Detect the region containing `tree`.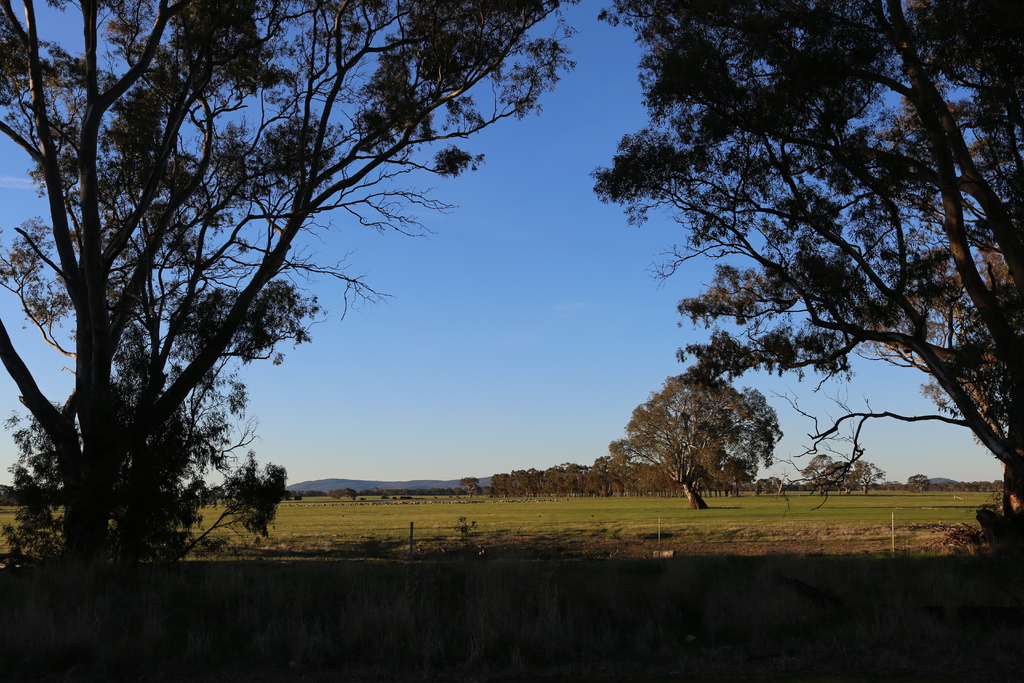
(left=459, top=475, right=483, bottom=496).
